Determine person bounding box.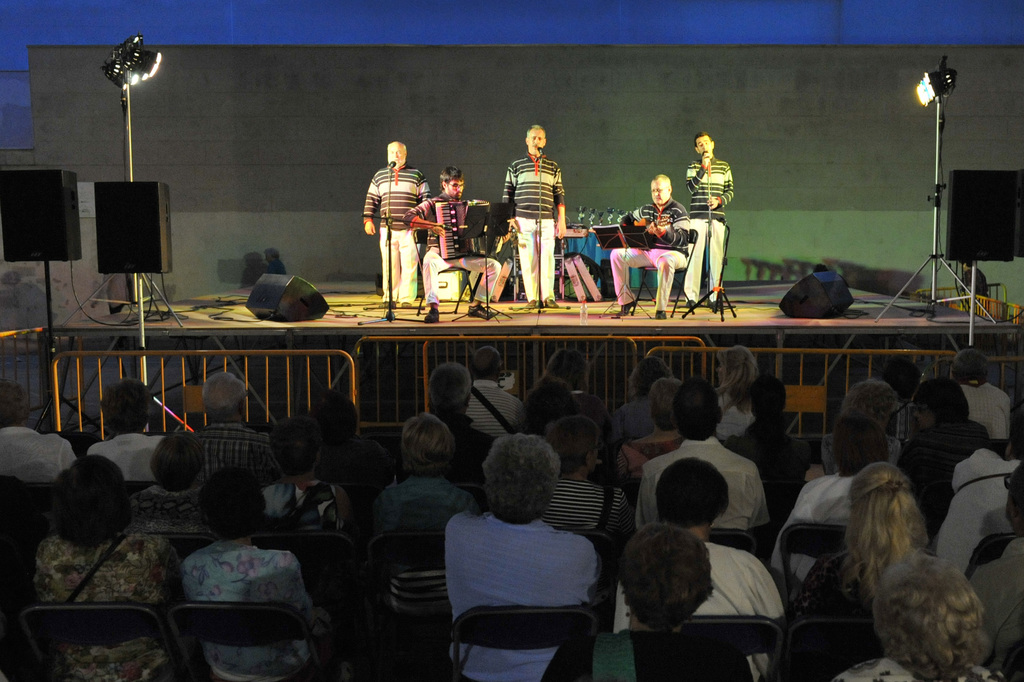
Determined: <box>608,172,692,320</box>.
